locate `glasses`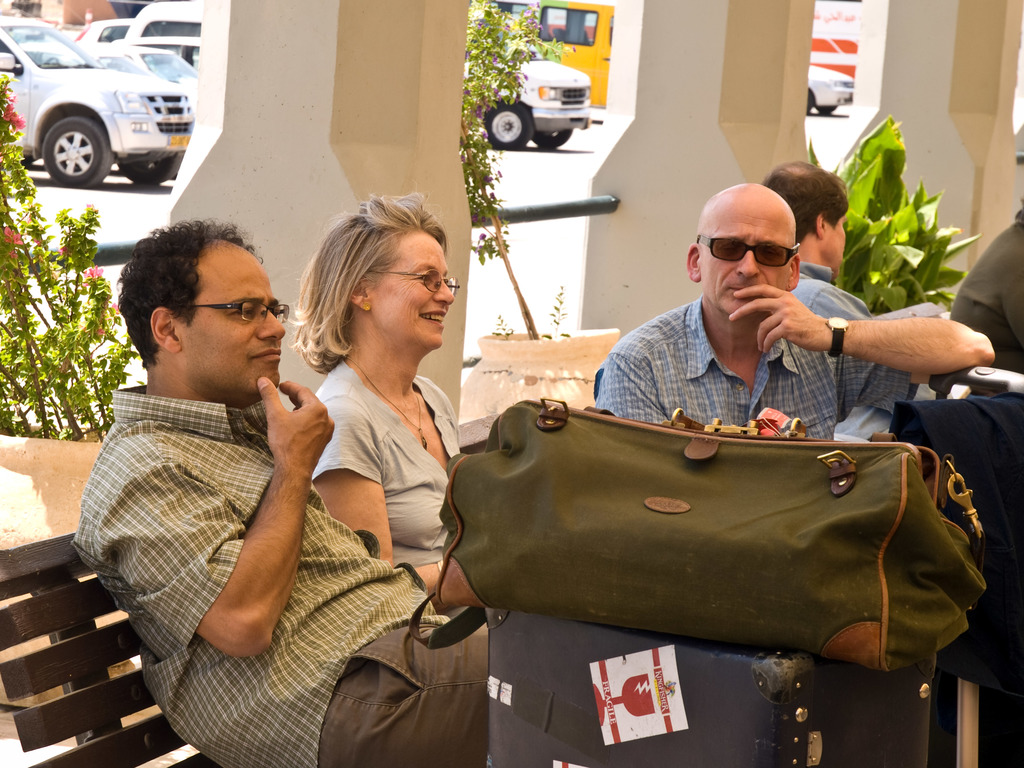
[366, 267, 463, 299]
